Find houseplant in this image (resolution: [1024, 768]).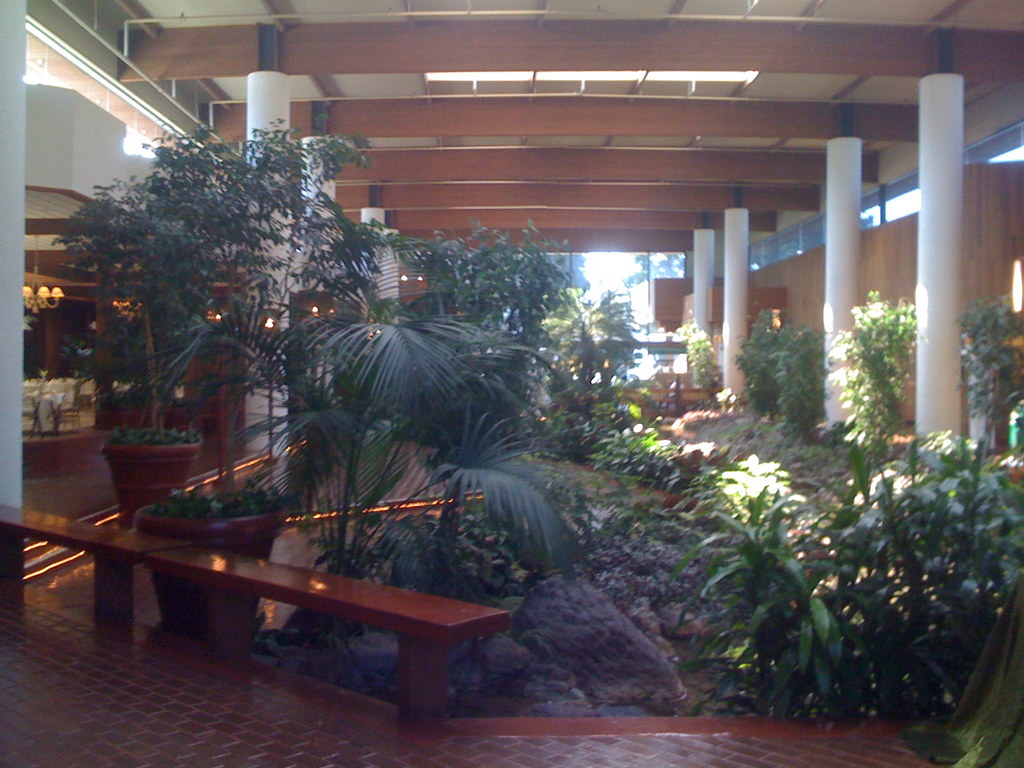
bbox=[133, 452, 269, 659].
